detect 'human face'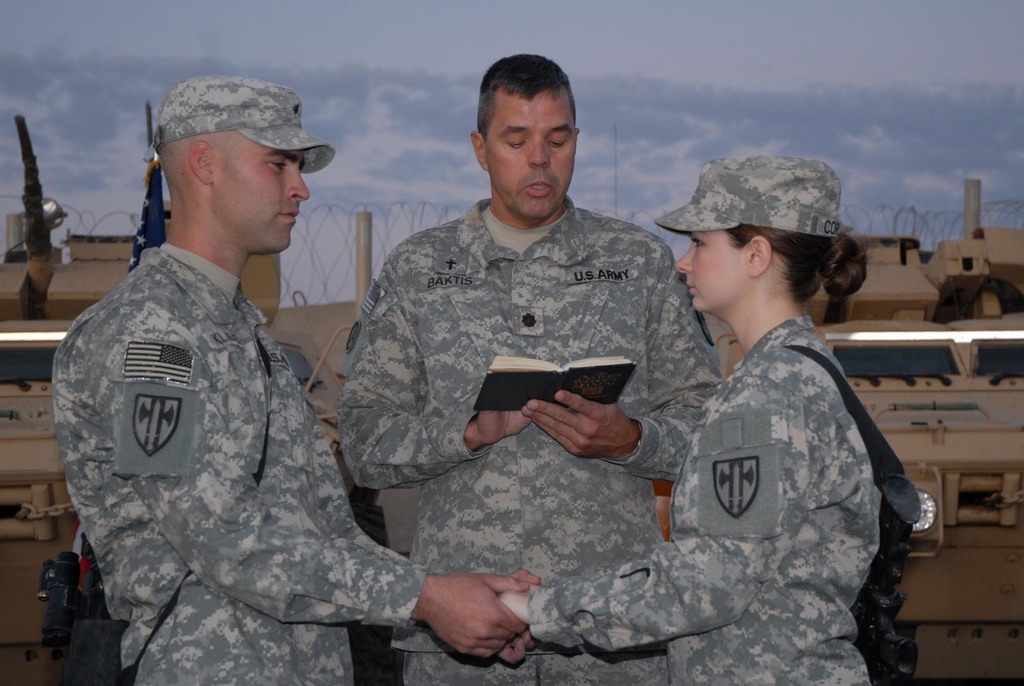
674, 235, 759, 318
